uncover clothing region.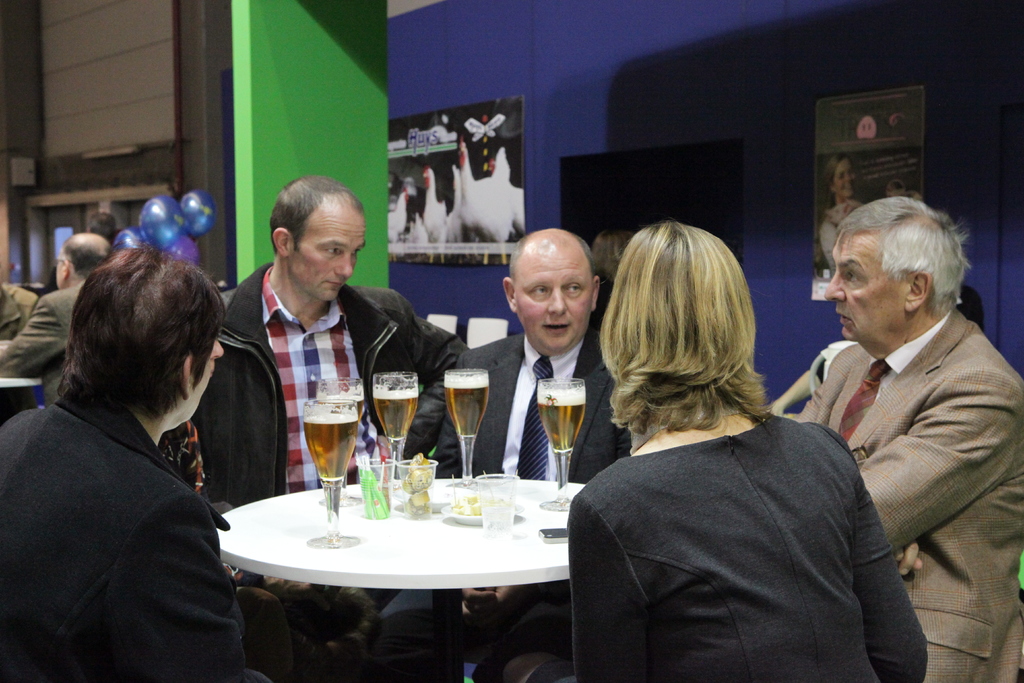
Uncovered: (0, 283, 36, 342).
